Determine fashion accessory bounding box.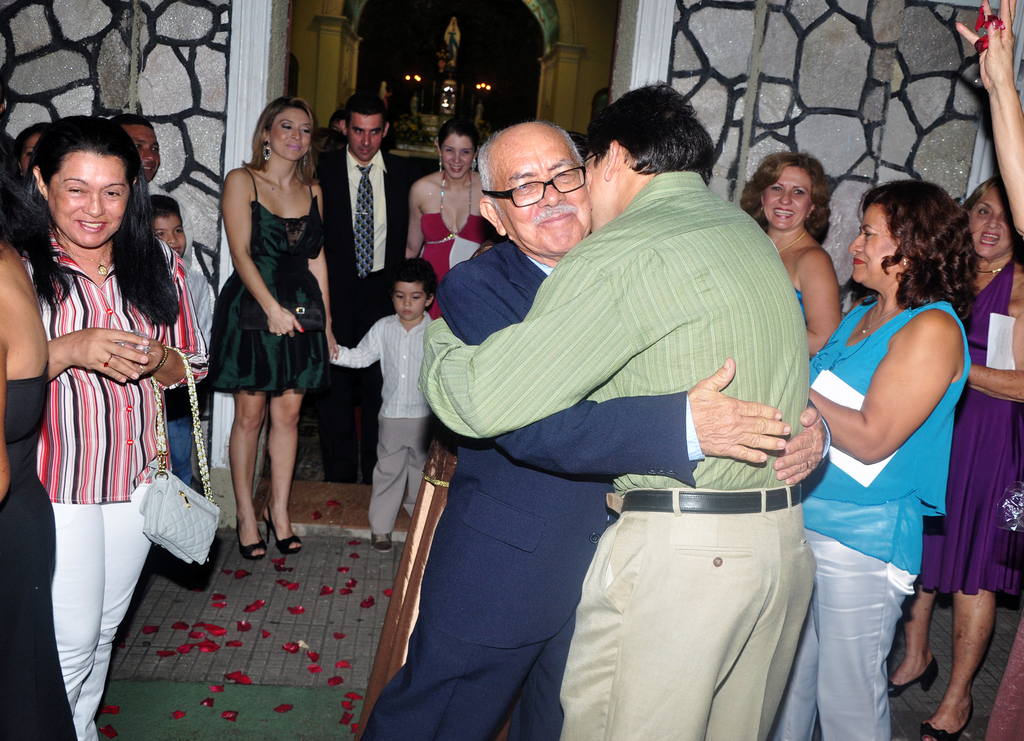
Determined: bbox(472, 161, 476, 171).
